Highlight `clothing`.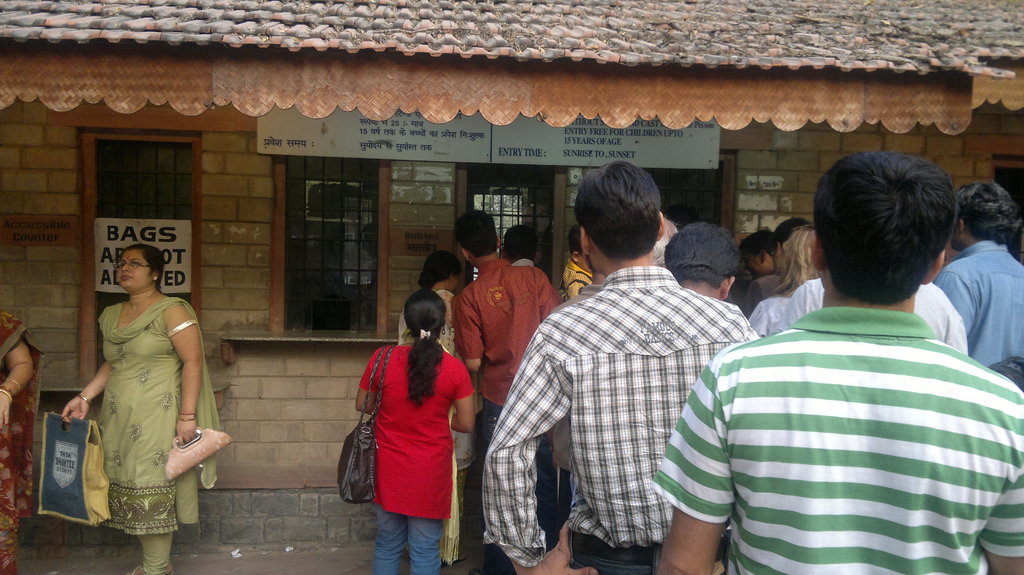
Highlighted region: left=508, top=255, right=537, bottom=267.
